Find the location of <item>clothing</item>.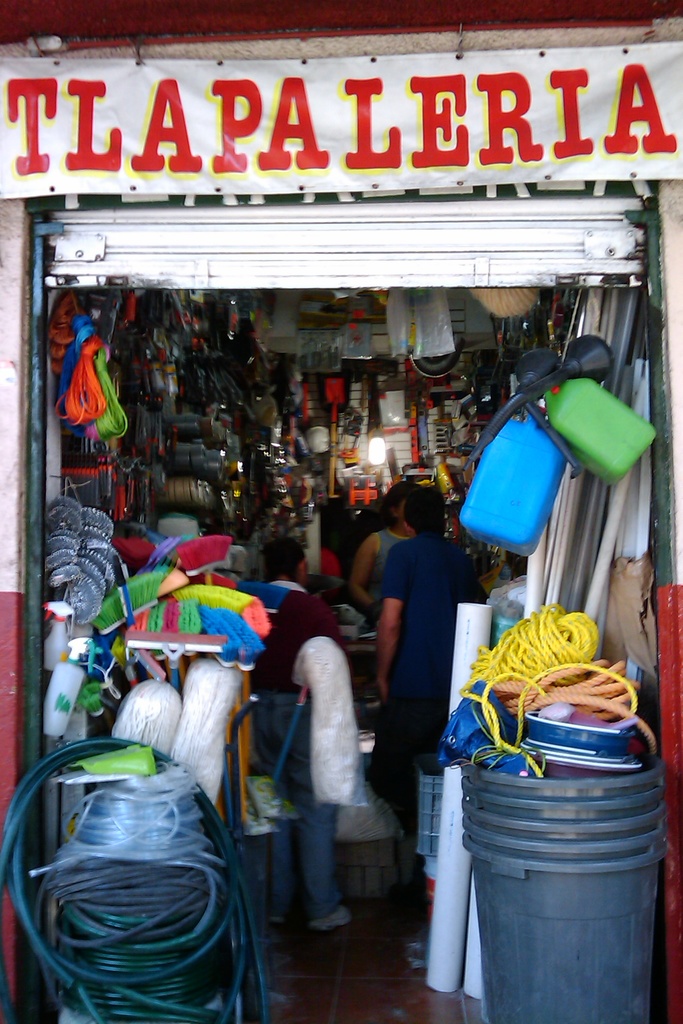
Location: 383, 526, 514, 811.
